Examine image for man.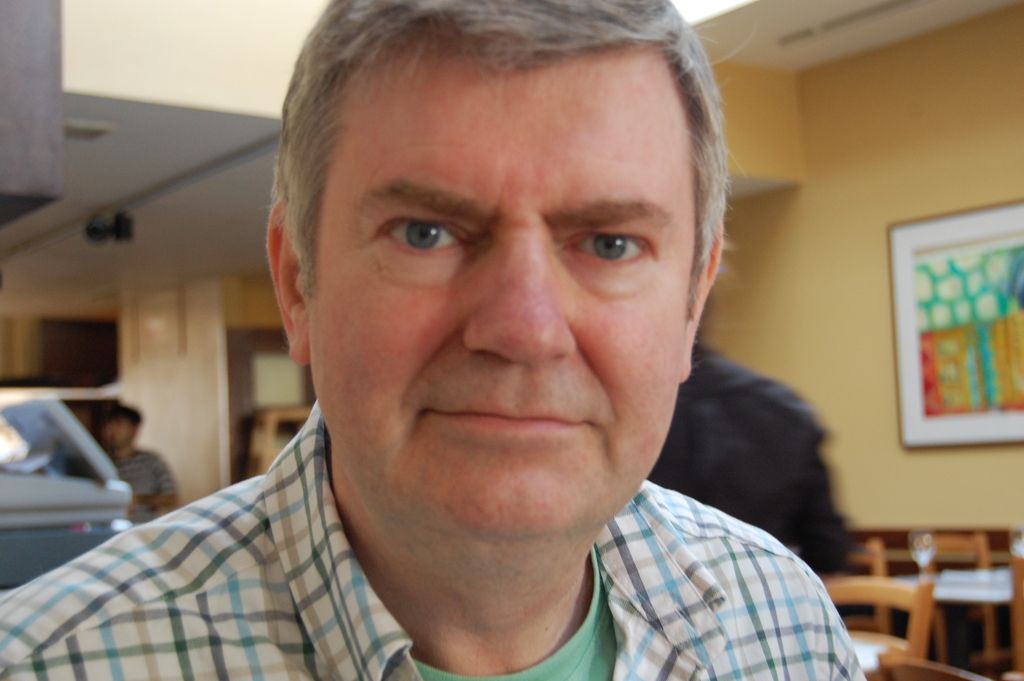
Examination result: (88, 0, 920, 675).
